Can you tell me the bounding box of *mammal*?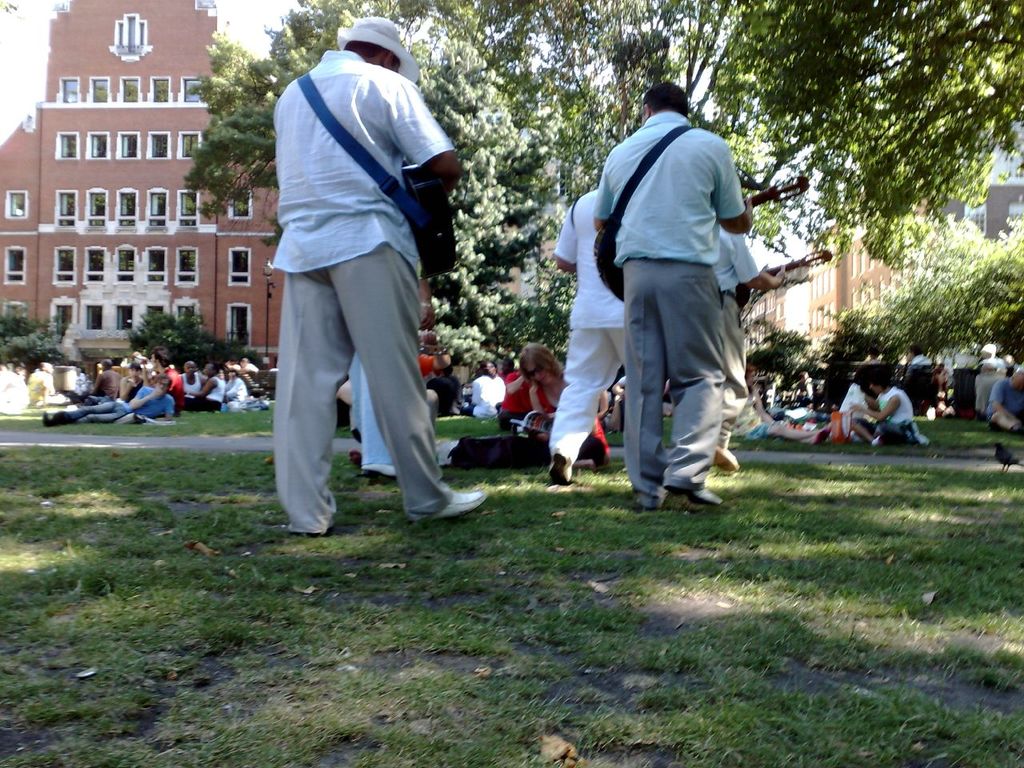
crop(504, 340, 536, 424).
